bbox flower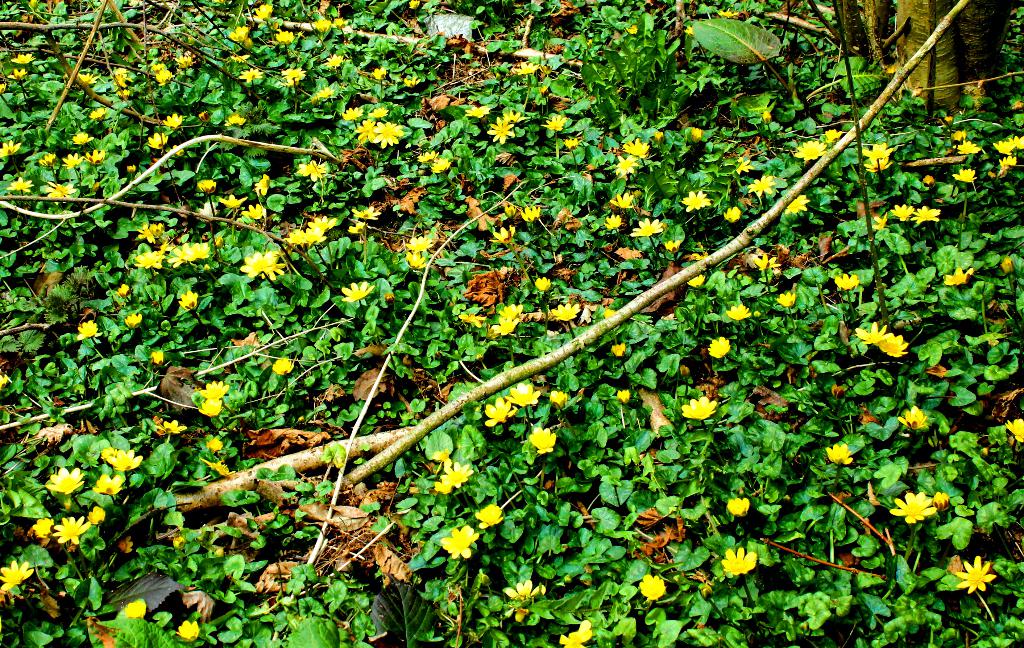
{"x1": 52, "y1": 510, "x2": 86, "y2": 549}
